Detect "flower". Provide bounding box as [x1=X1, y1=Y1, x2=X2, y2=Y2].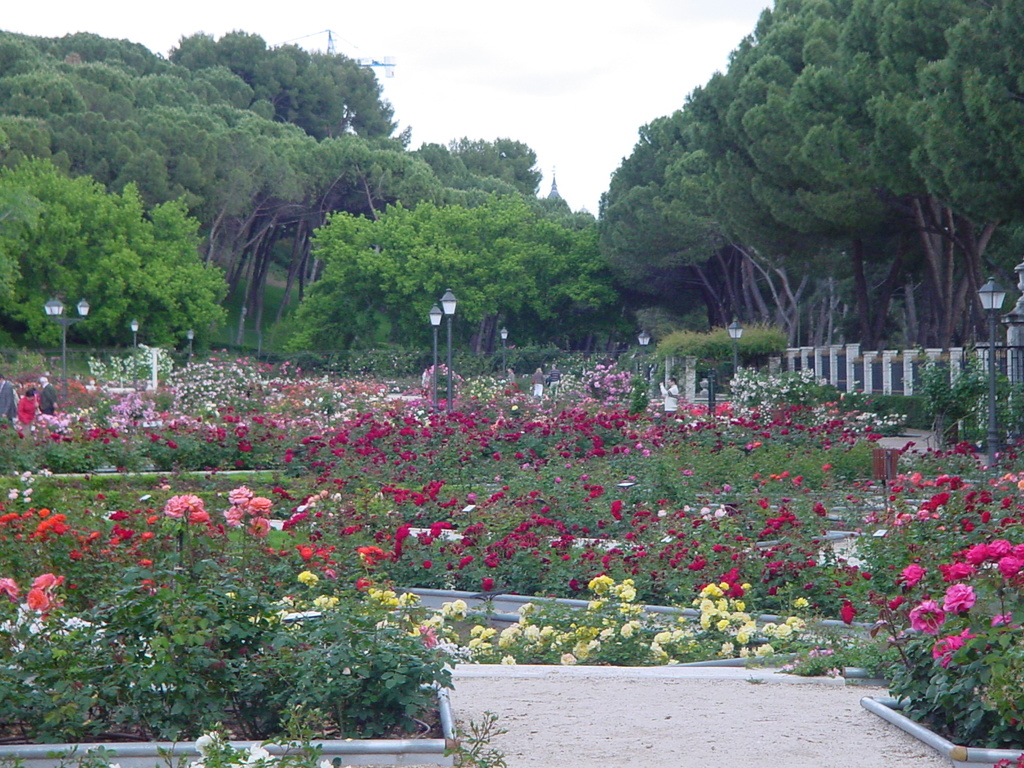
[x1=248, y1=520, x2=269, y2=540].
